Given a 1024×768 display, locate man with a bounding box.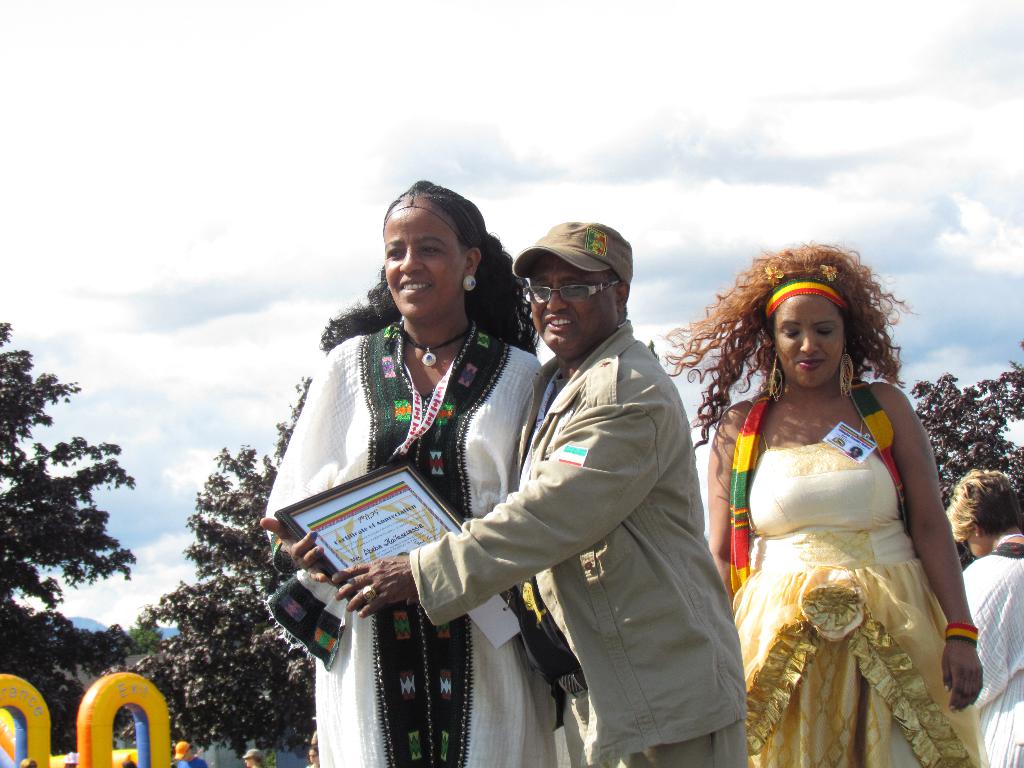
Located: [172,739,211,767].
